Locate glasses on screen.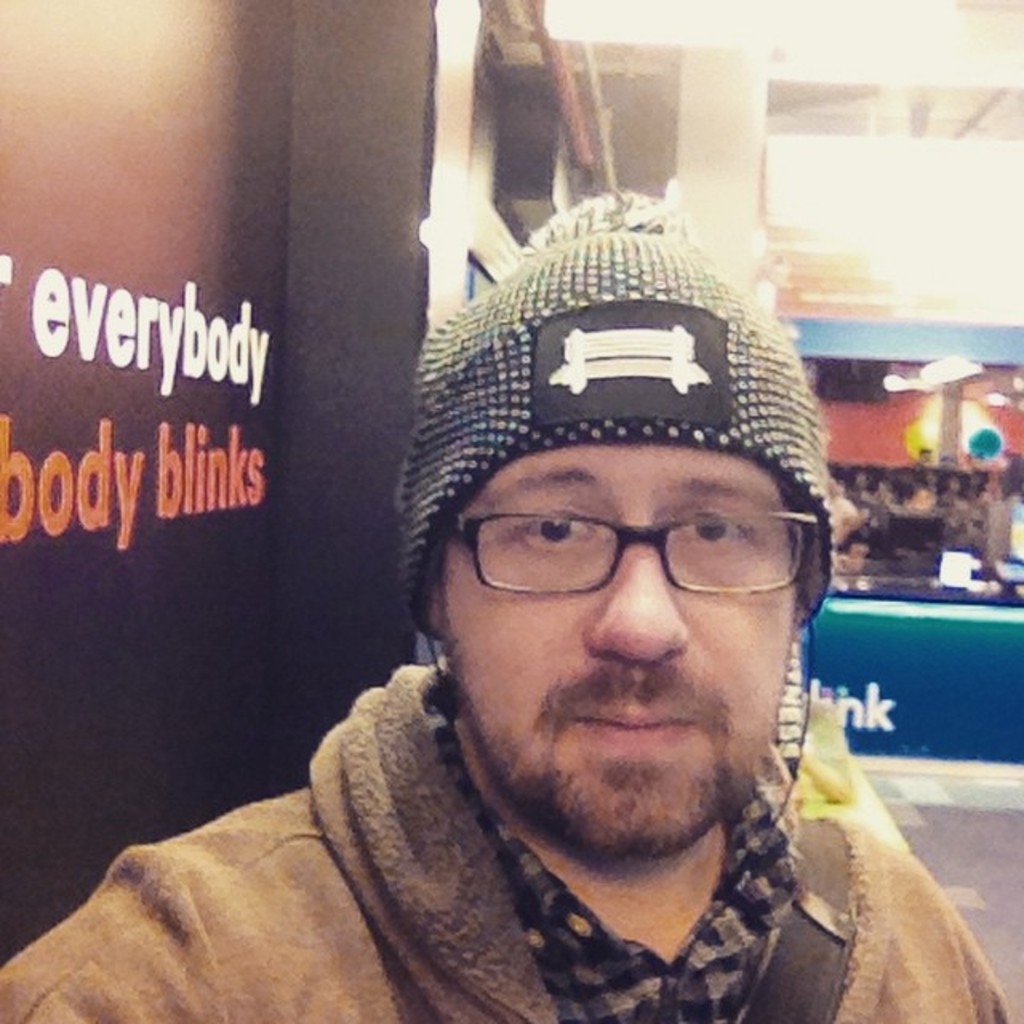
On screen at region(434, 501, 819, 619).
